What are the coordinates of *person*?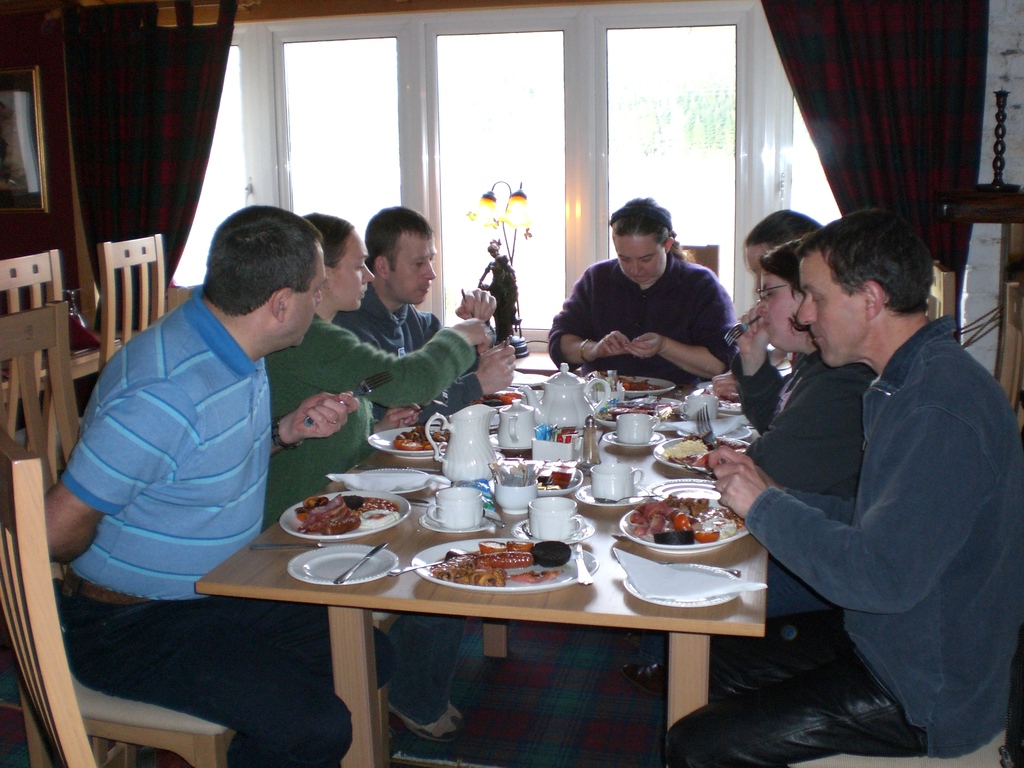
crop(44, 204, 402, 764).
